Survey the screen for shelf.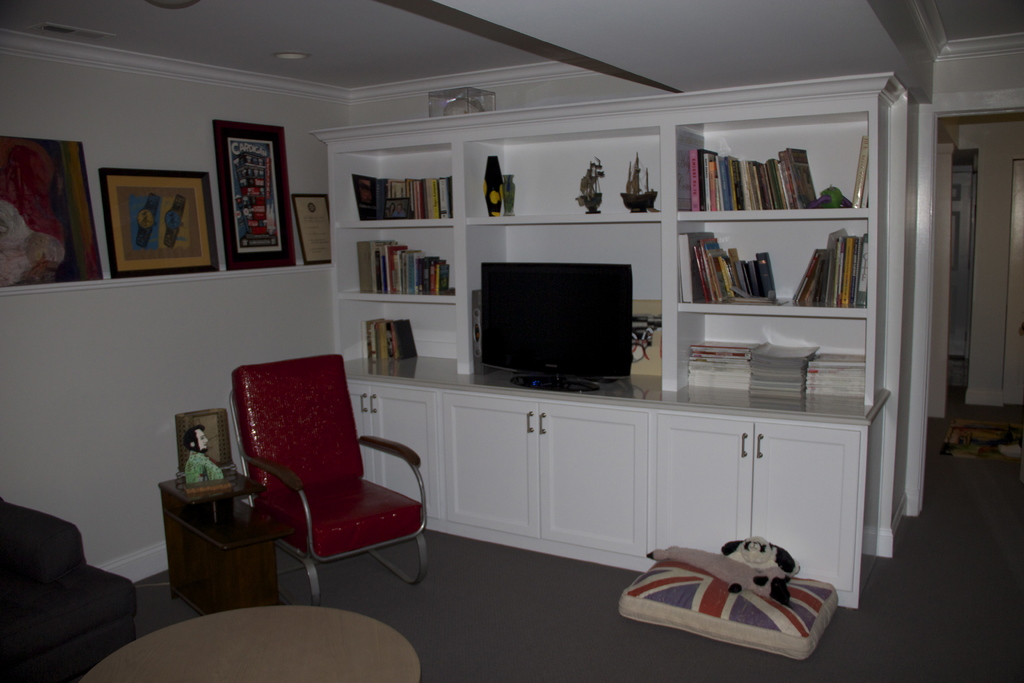
Survey found: pyautogui.locateOnScreen(464, 217, 667, 393).
